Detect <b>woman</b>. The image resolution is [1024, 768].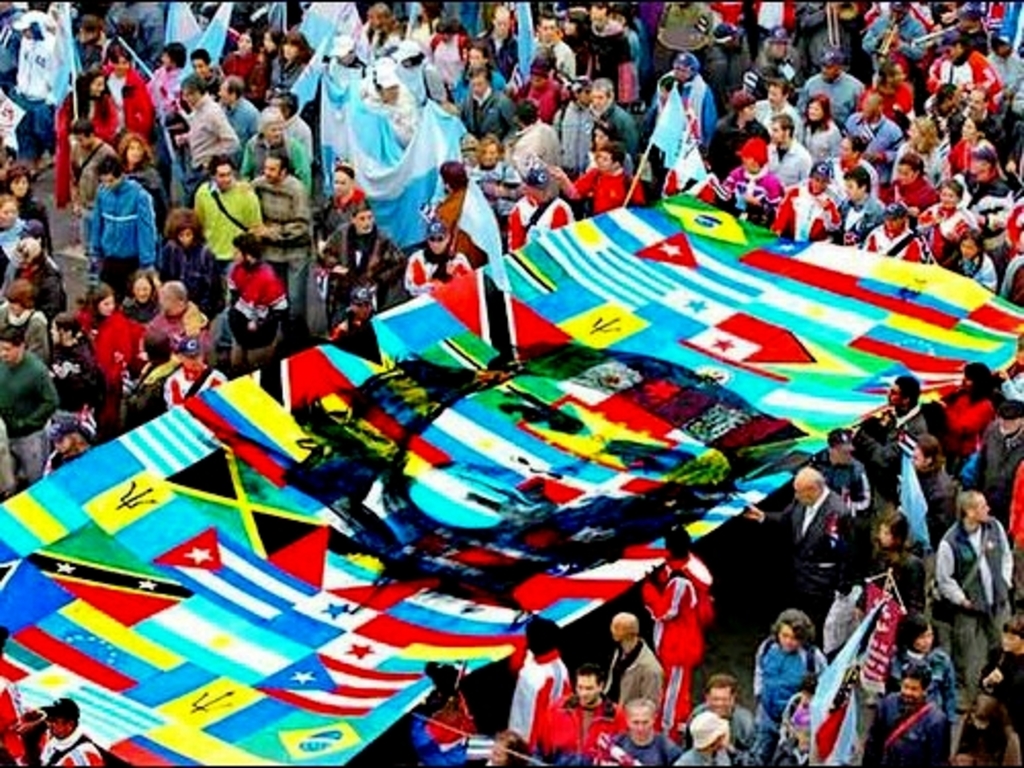
[left=748, top=608, right=827, bottom=766].
